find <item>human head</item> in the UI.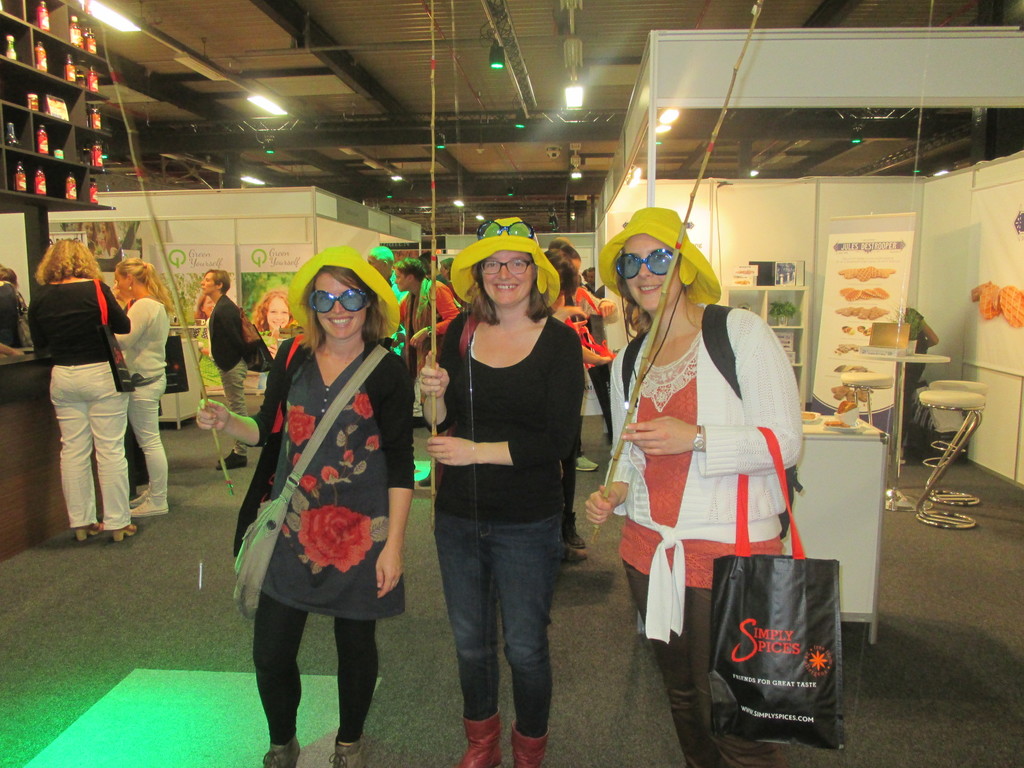
UI element at Rect(199, 273, 231, 298).
